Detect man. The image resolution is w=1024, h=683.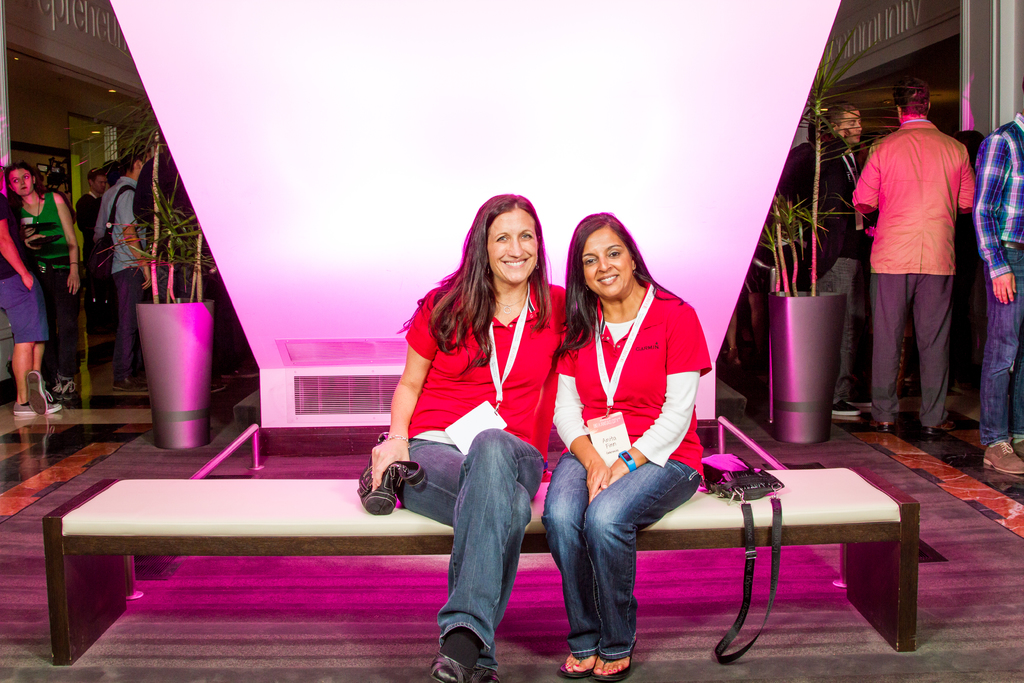
Rect(970, 83, 1023, 473).
